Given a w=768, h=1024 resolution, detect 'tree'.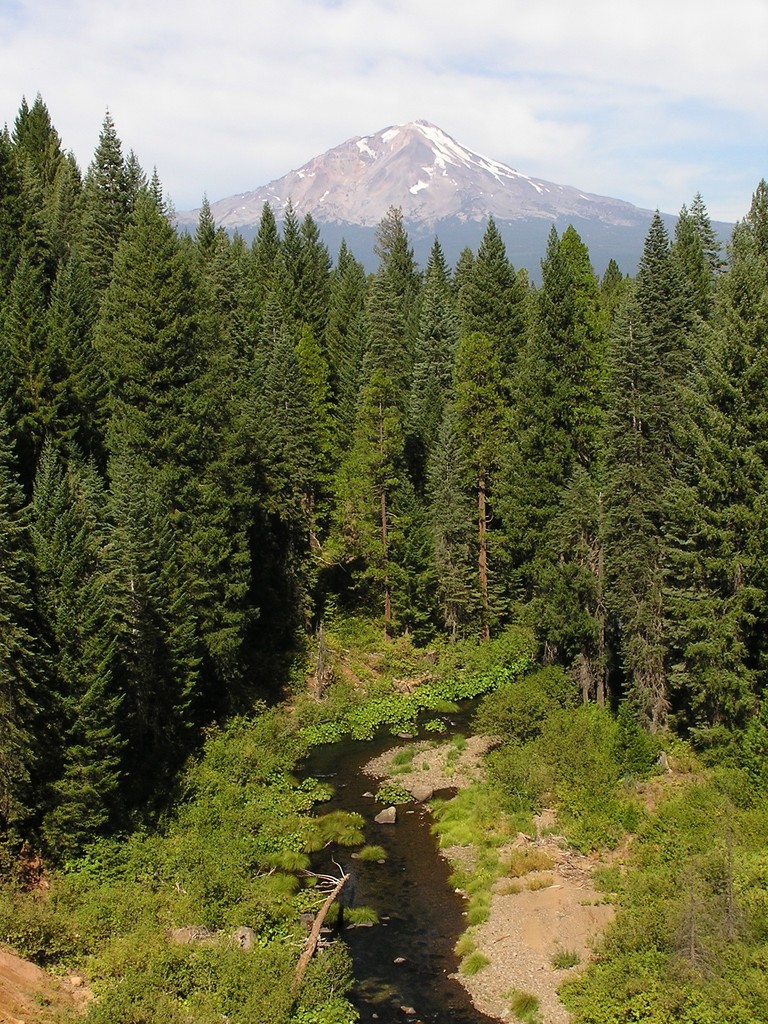
<box>668,866,721,984</box>.
